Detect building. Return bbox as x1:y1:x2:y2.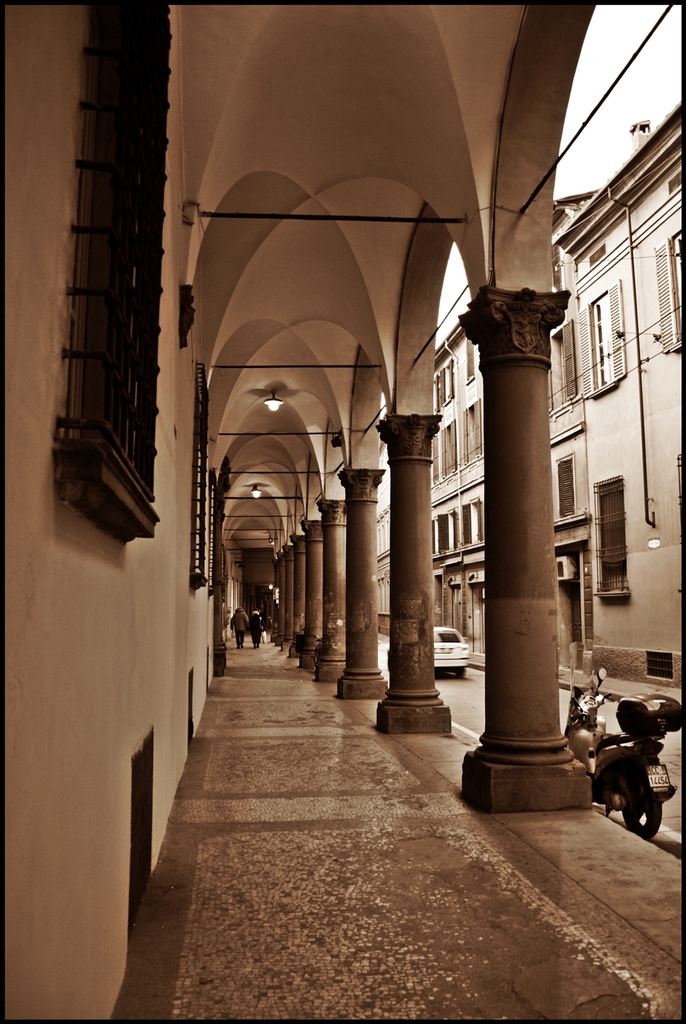
549:95:684:688.
